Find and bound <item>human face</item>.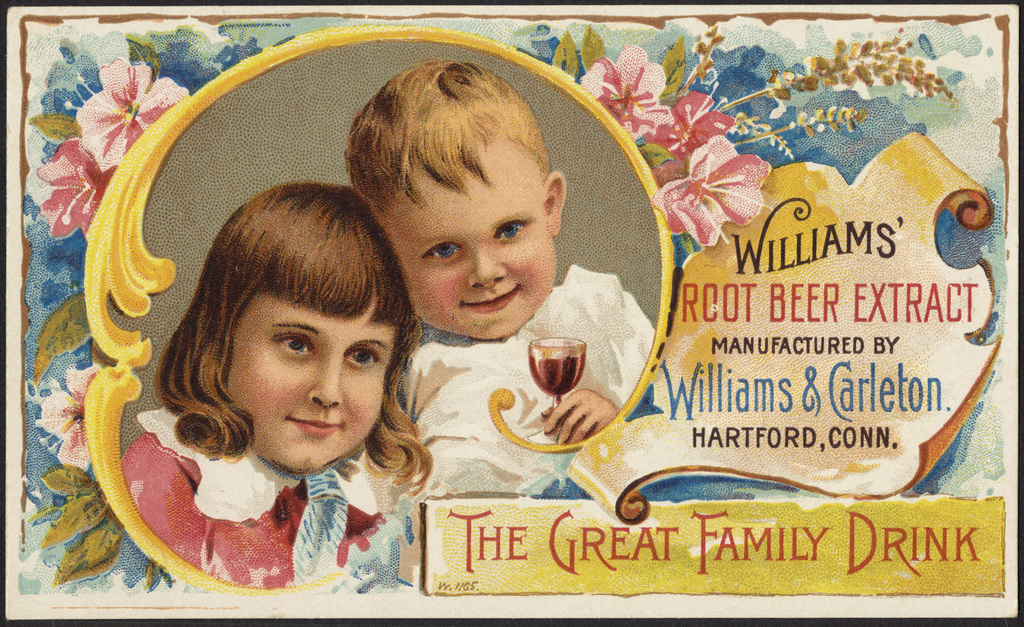
Bound: 229, 279, 401, 464.
